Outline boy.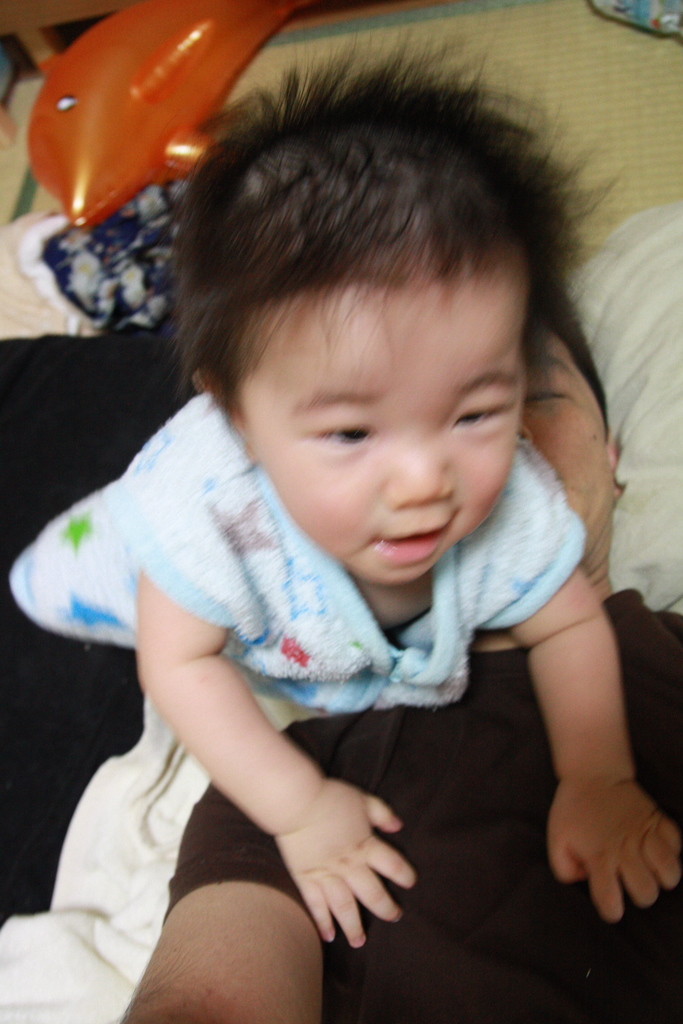
Outline: 83,0,584,993.
